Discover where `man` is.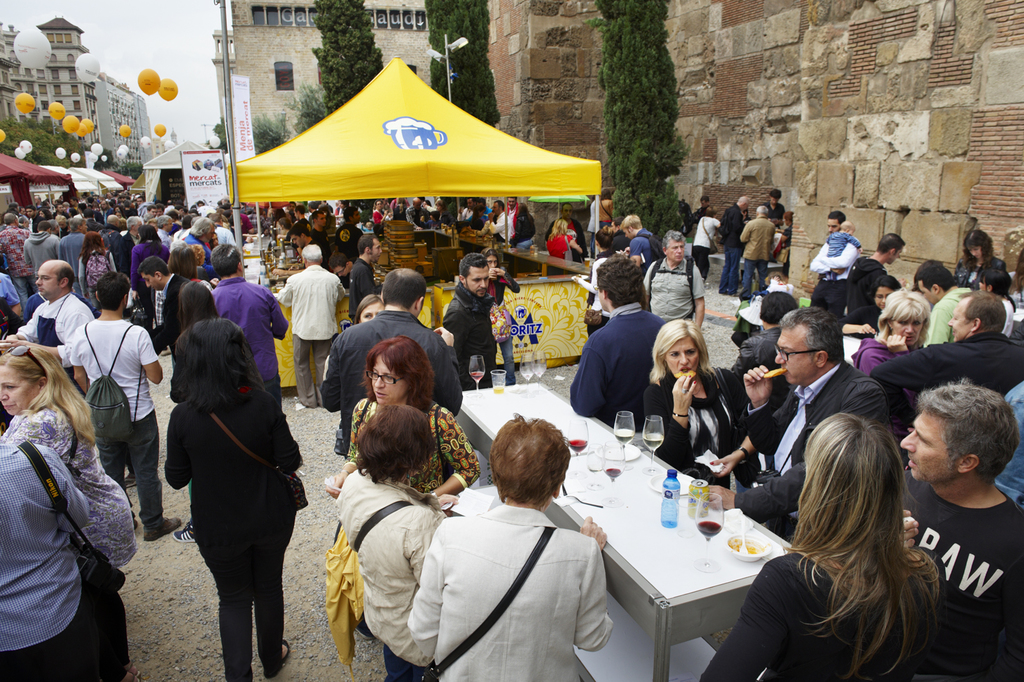
Discovered at (left=289, top=223, right=328, bottom=259).
